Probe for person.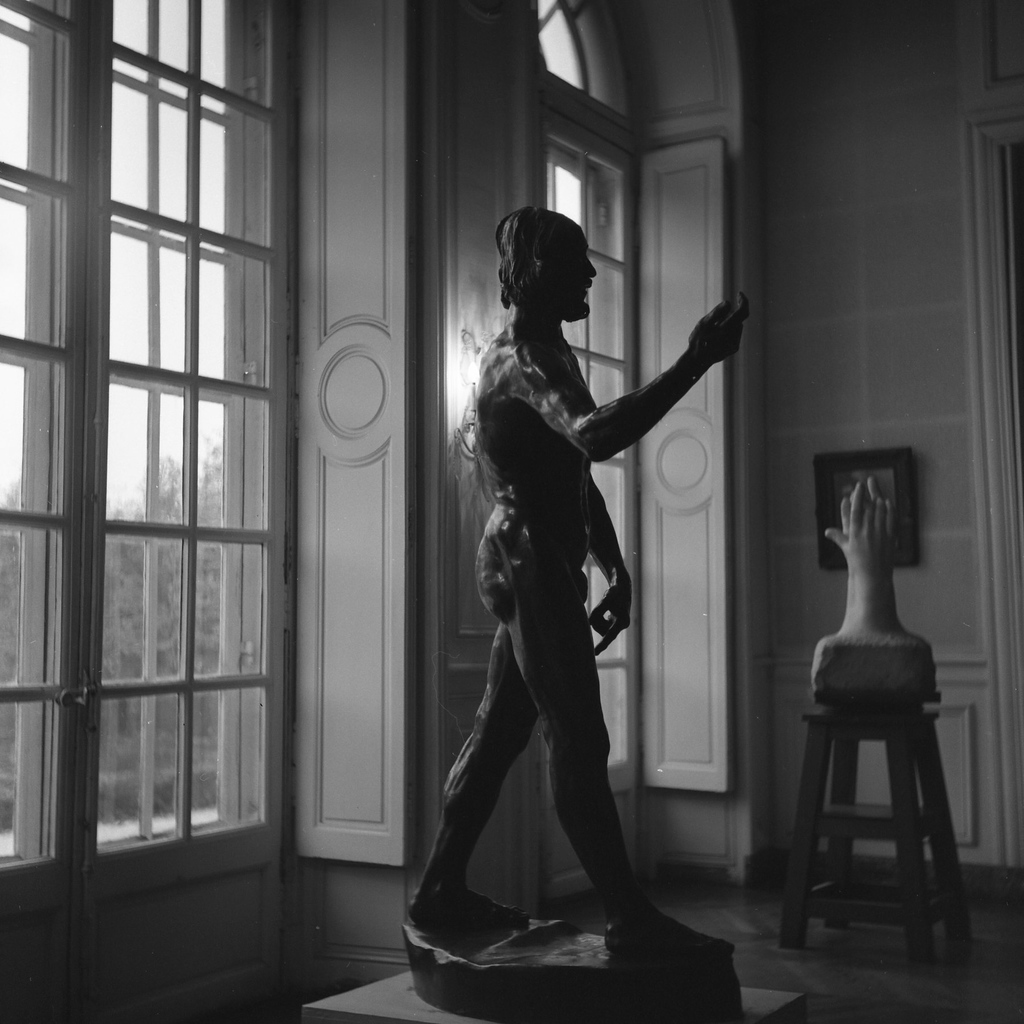
Probe result: l=400, t=209, r=751, b=968.
